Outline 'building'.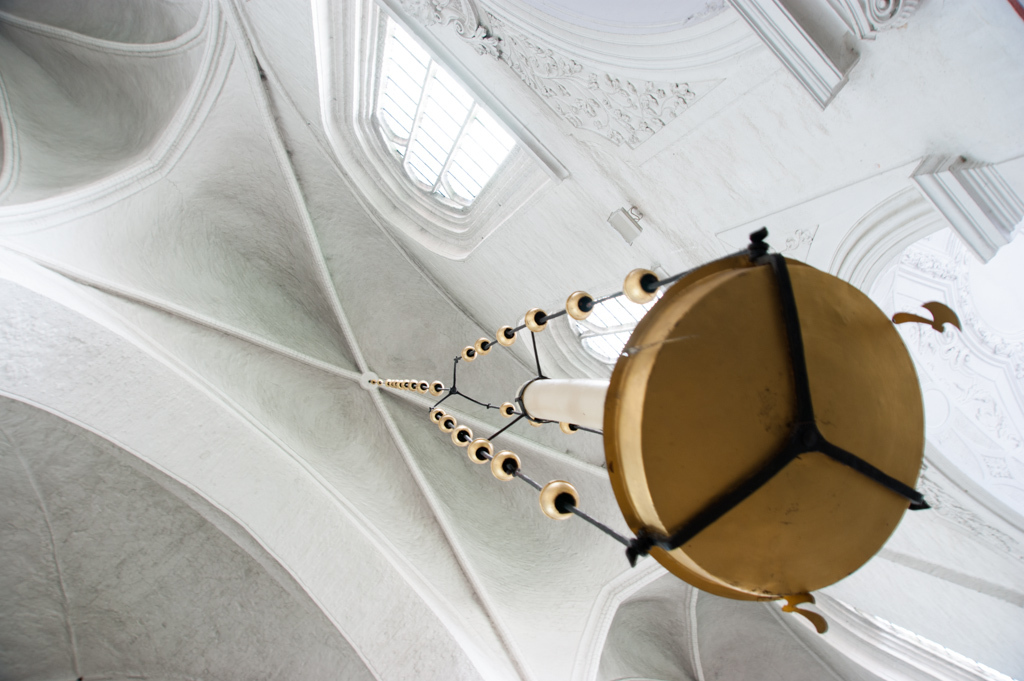
Outline: {"x1": 0, "y1": 0, "x2": 1023, "y2": 680}.
